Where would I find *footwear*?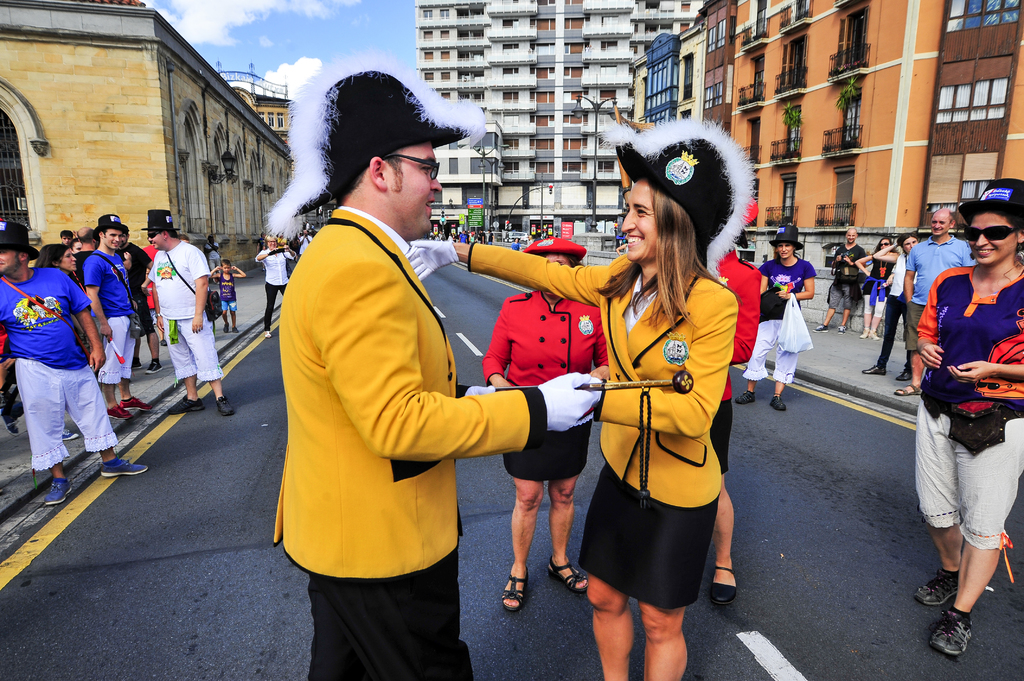
At box(769, 392, 789, 412).
